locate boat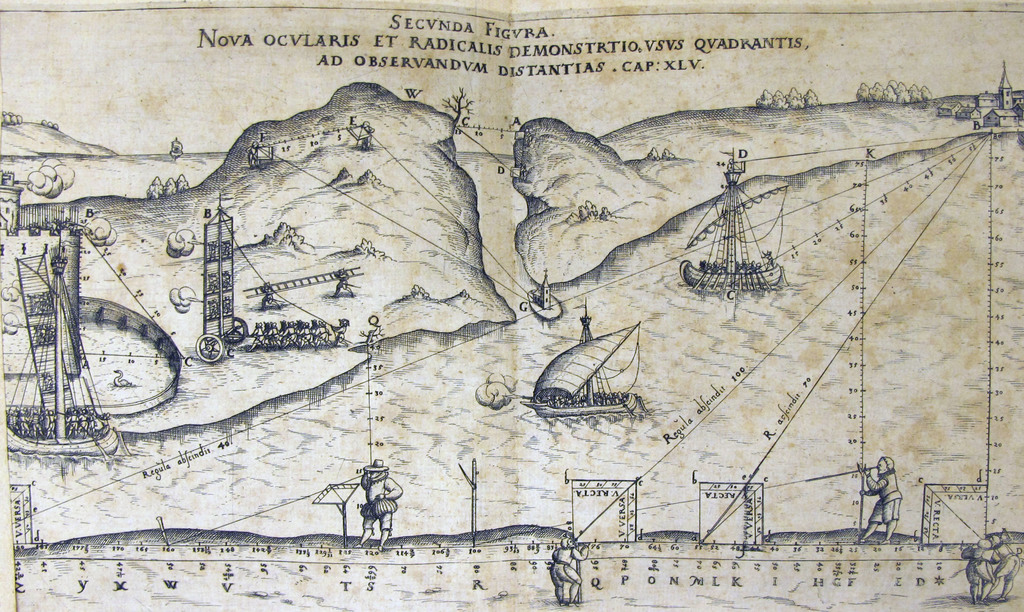
region(516, 316, 643, 421)
